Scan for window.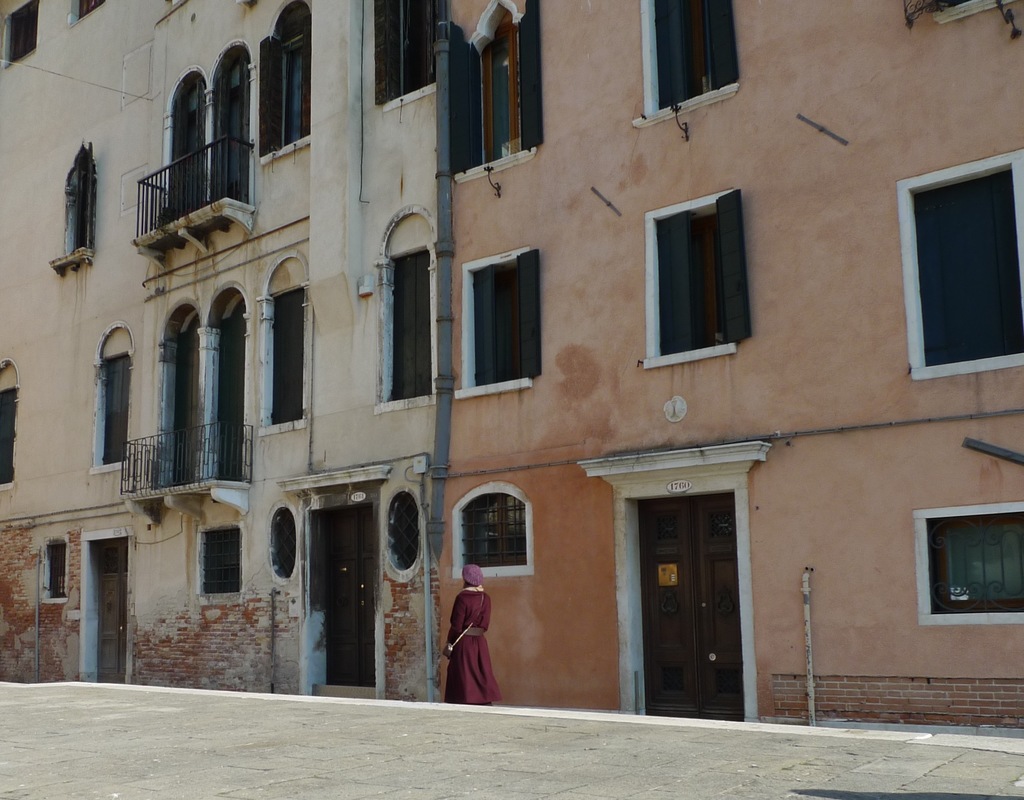
Scan result: bbox=[470, 251, 540, 382].
